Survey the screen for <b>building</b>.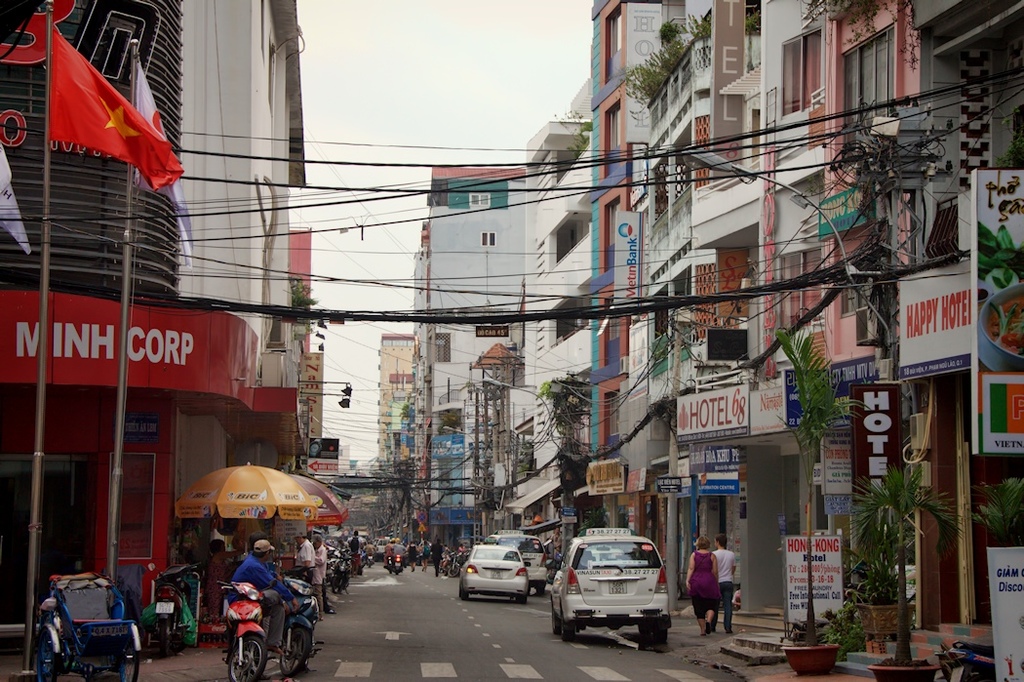
Survey found: {"left": 519, "top": 111, "right": 595, "bottom": 534}.
